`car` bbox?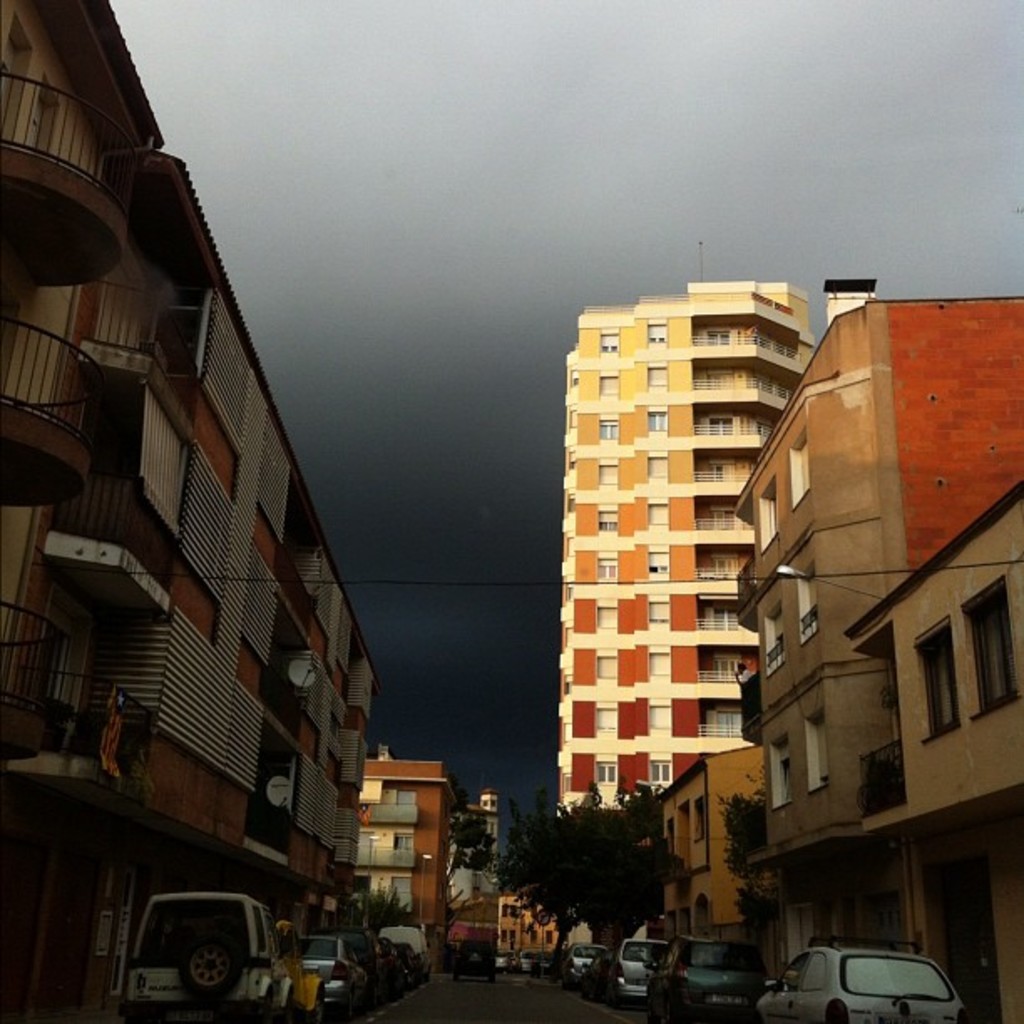
rect(751, 940, 970, 1022)
